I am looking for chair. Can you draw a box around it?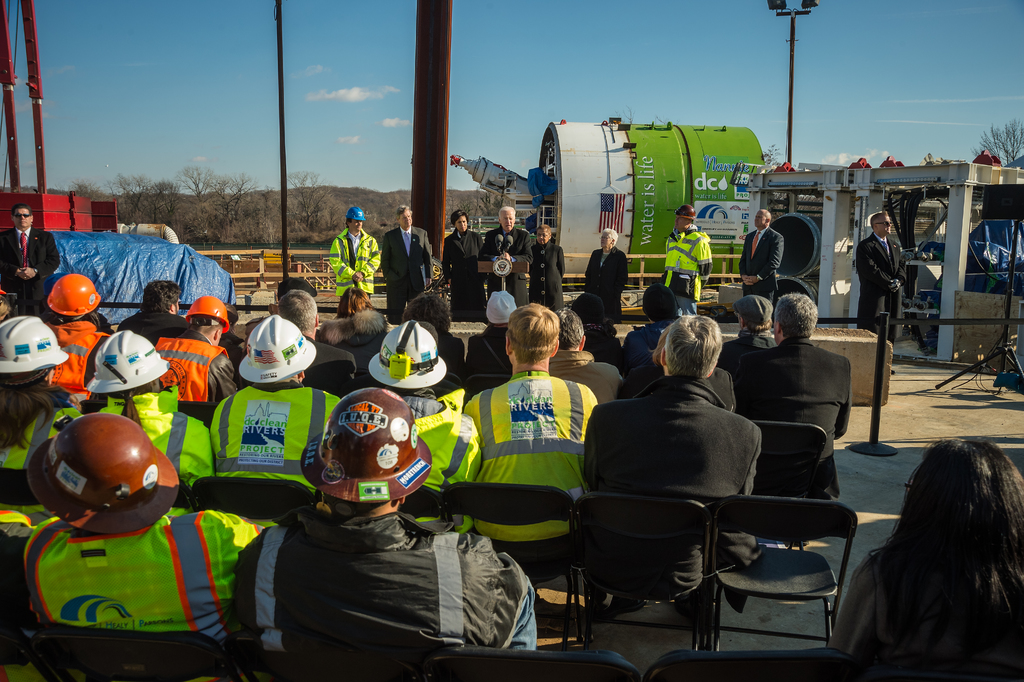
Sure, the bounding box is 744/414/826/546.
